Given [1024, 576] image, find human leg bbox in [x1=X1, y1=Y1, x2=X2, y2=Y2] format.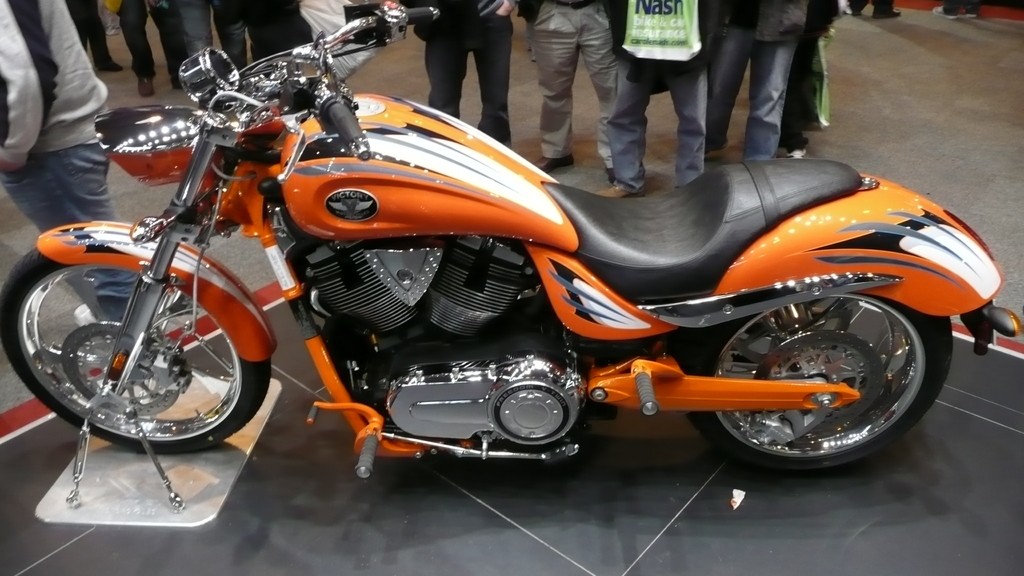
[x1=120, y1=0, x2=148, y2=97].
